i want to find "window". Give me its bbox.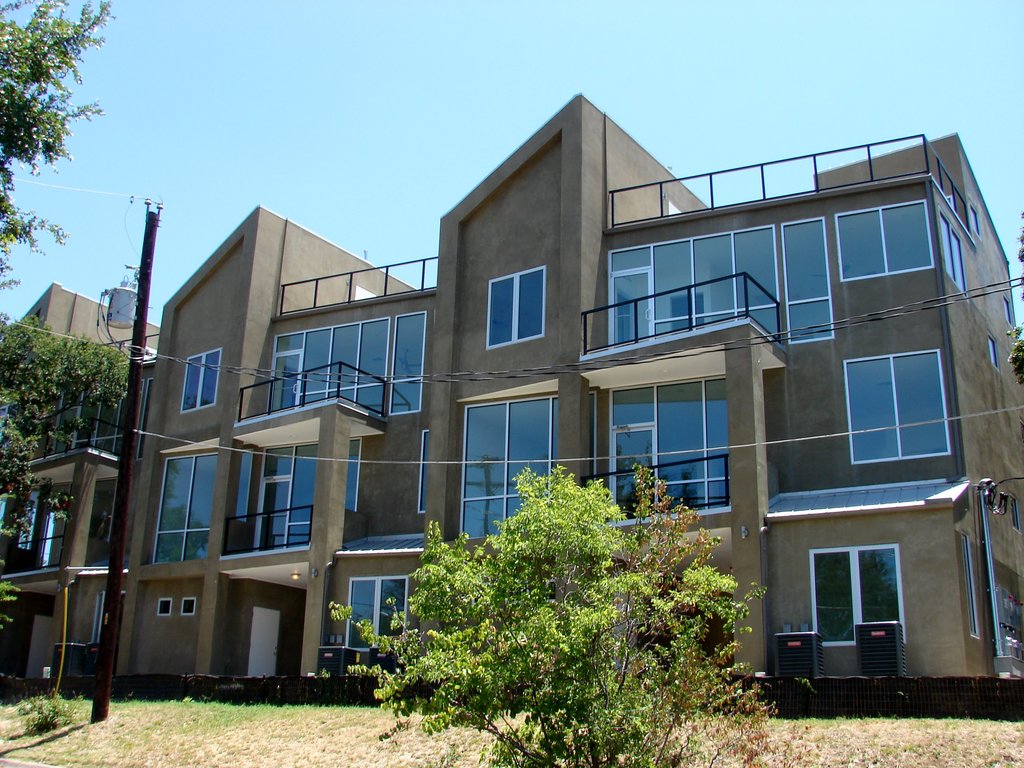
bbox=[591, 391, 600, 485].
